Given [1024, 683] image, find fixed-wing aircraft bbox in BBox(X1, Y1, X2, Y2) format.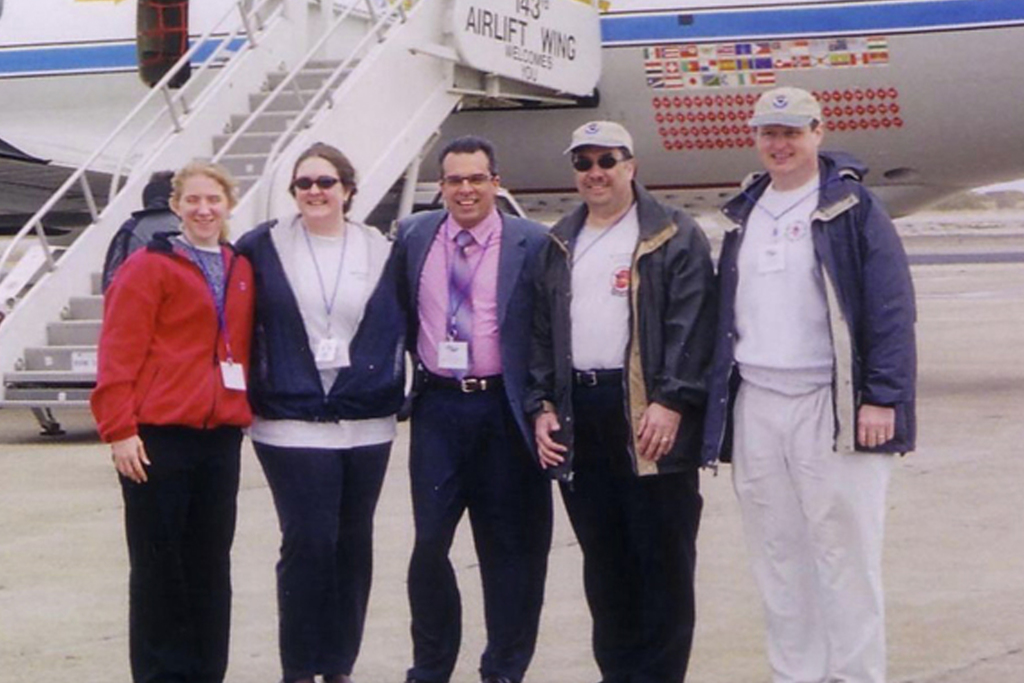
BBox(0, 0, 1023, 441).
